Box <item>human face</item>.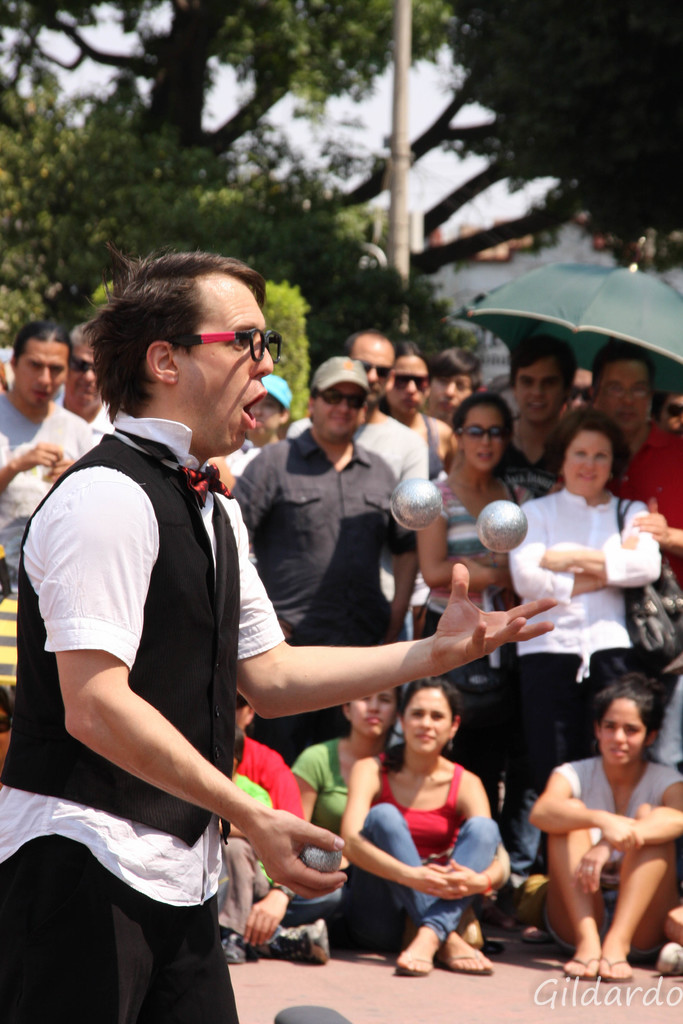
crop(17, 339, 65, 402).
